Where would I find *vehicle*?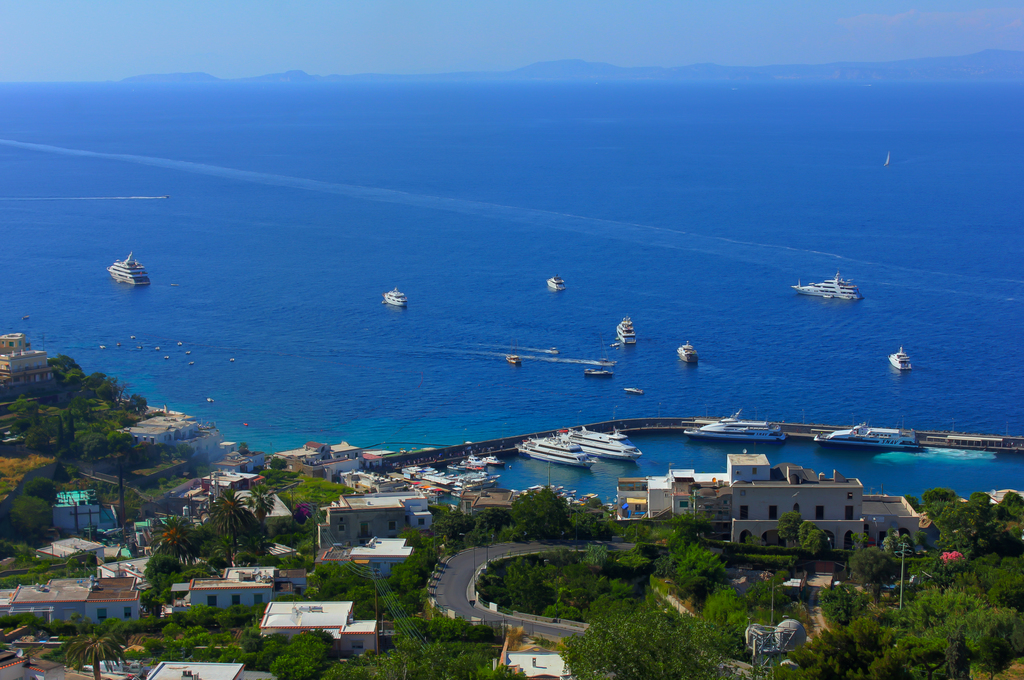
At pyautogui.locateOnScreen(886, 346, 911, 369).
